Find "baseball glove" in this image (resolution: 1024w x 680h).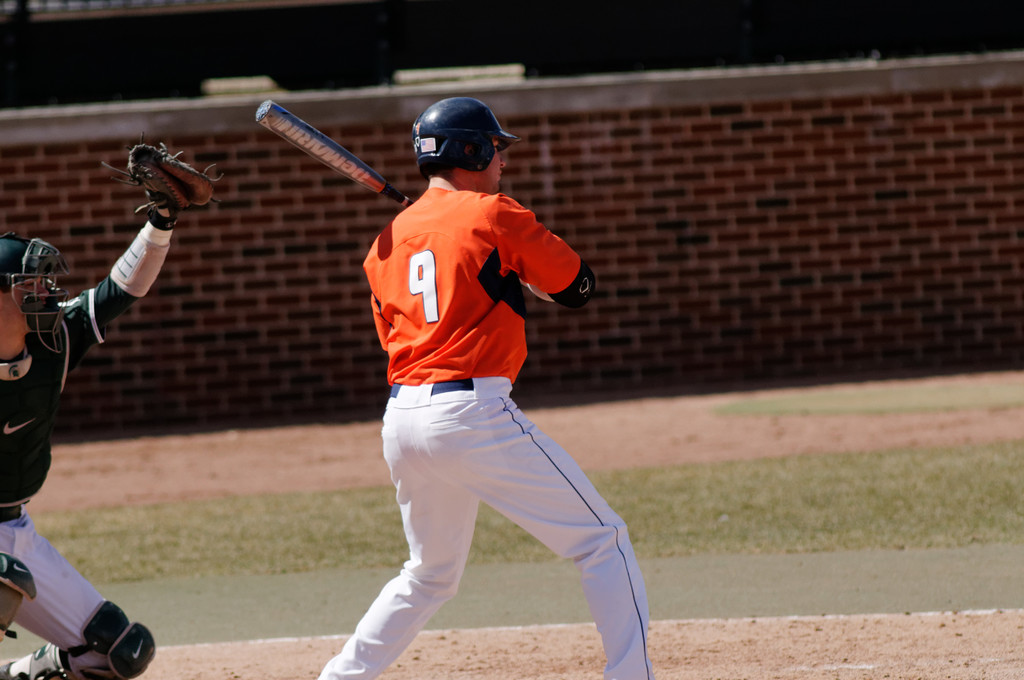
99,129,226,209.
